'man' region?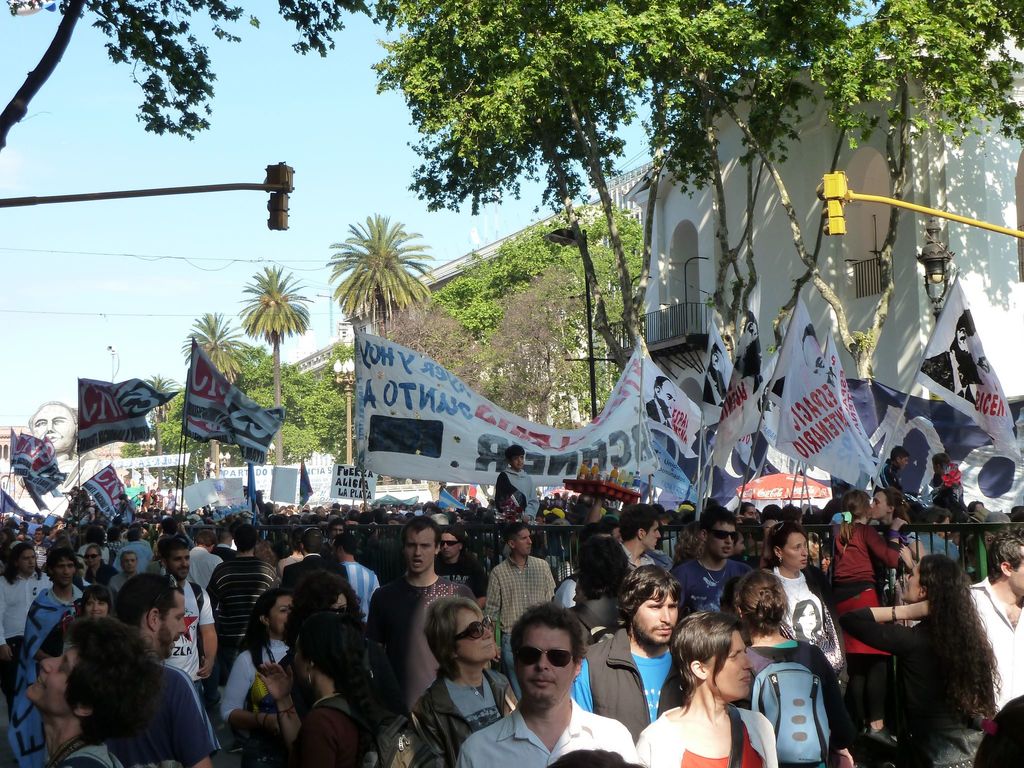
region(801, 326, 838, 392)
